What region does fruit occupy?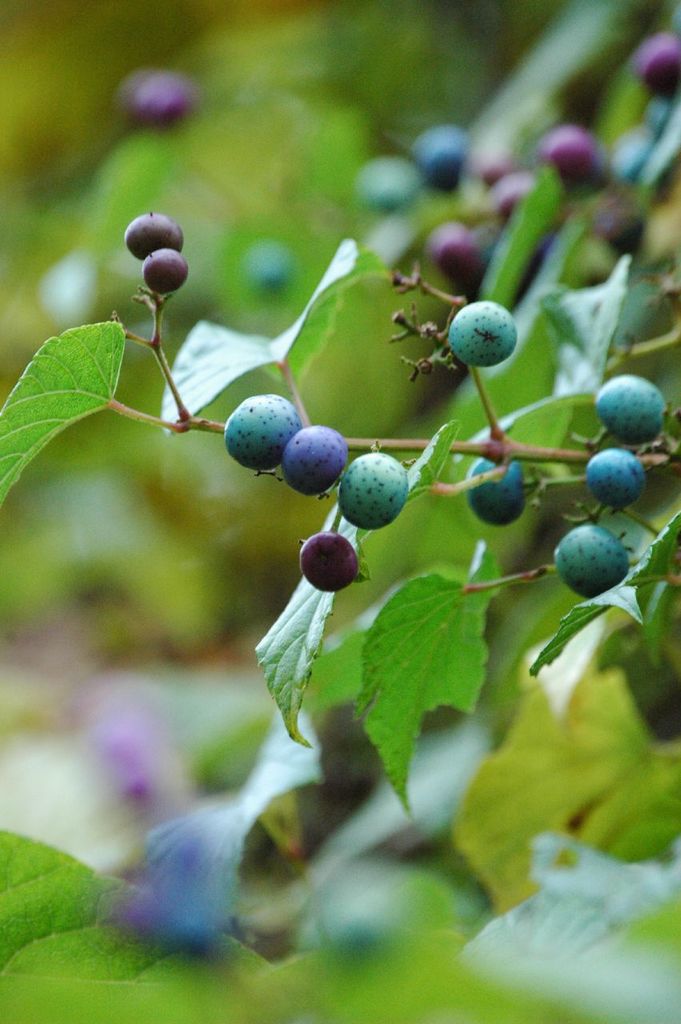
Rect(123, 64, 204, 137).
